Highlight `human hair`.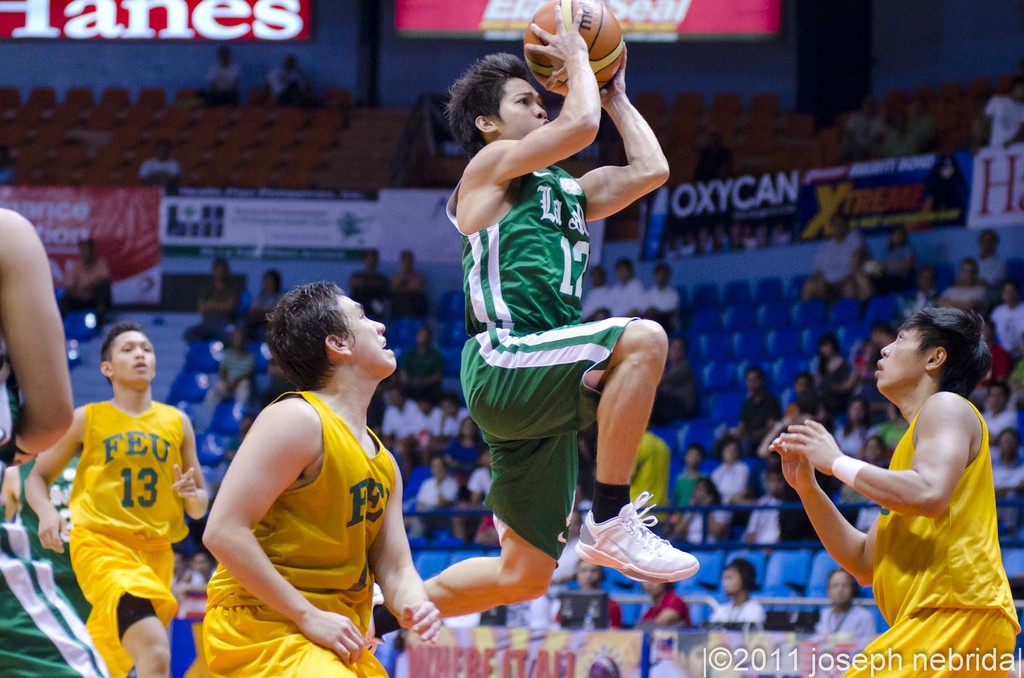
Highlighted region: pyautogui.locateOnScreen(820, 334, 839, 352).
